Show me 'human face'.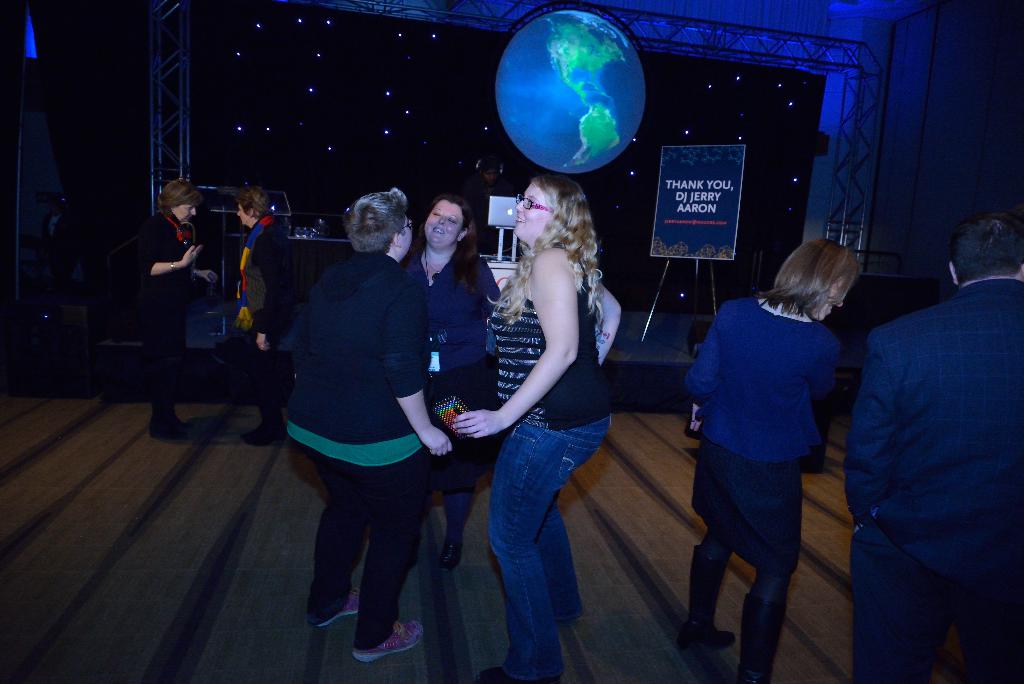
'human face' is here: (239, 204, 250, 227).
